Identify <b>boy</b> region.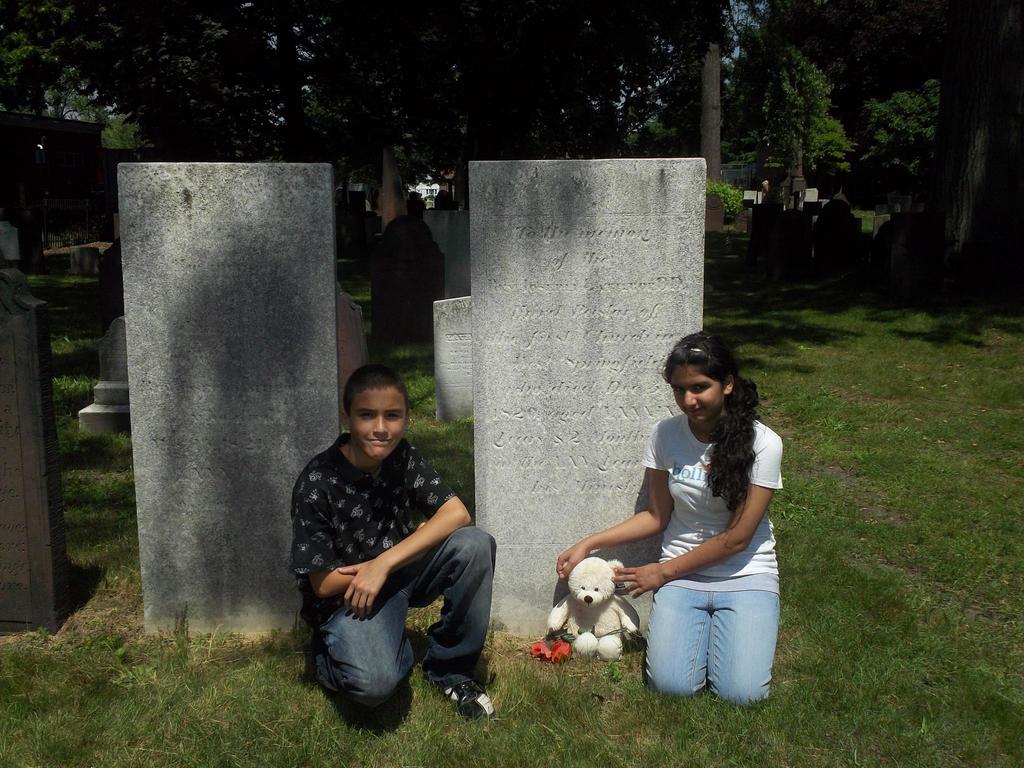
Region: <region>285, 367, 501, 723</region>.
